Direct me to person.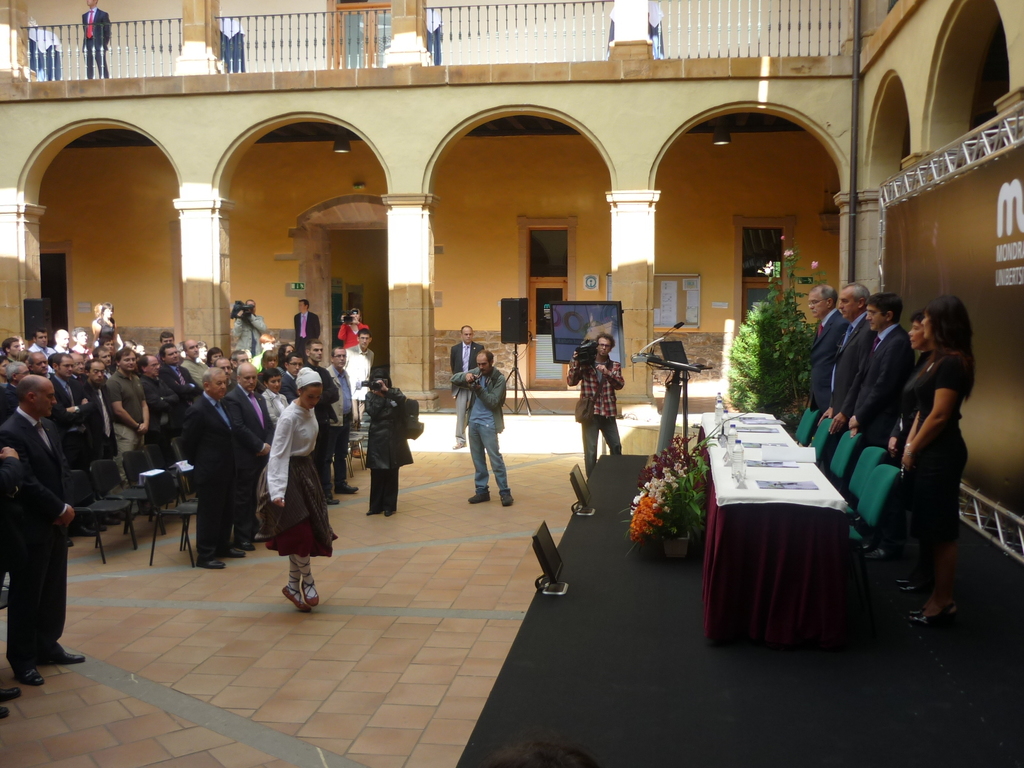
Direction: pyautogui.locateOnScreen(566, 328, 620, 483).
